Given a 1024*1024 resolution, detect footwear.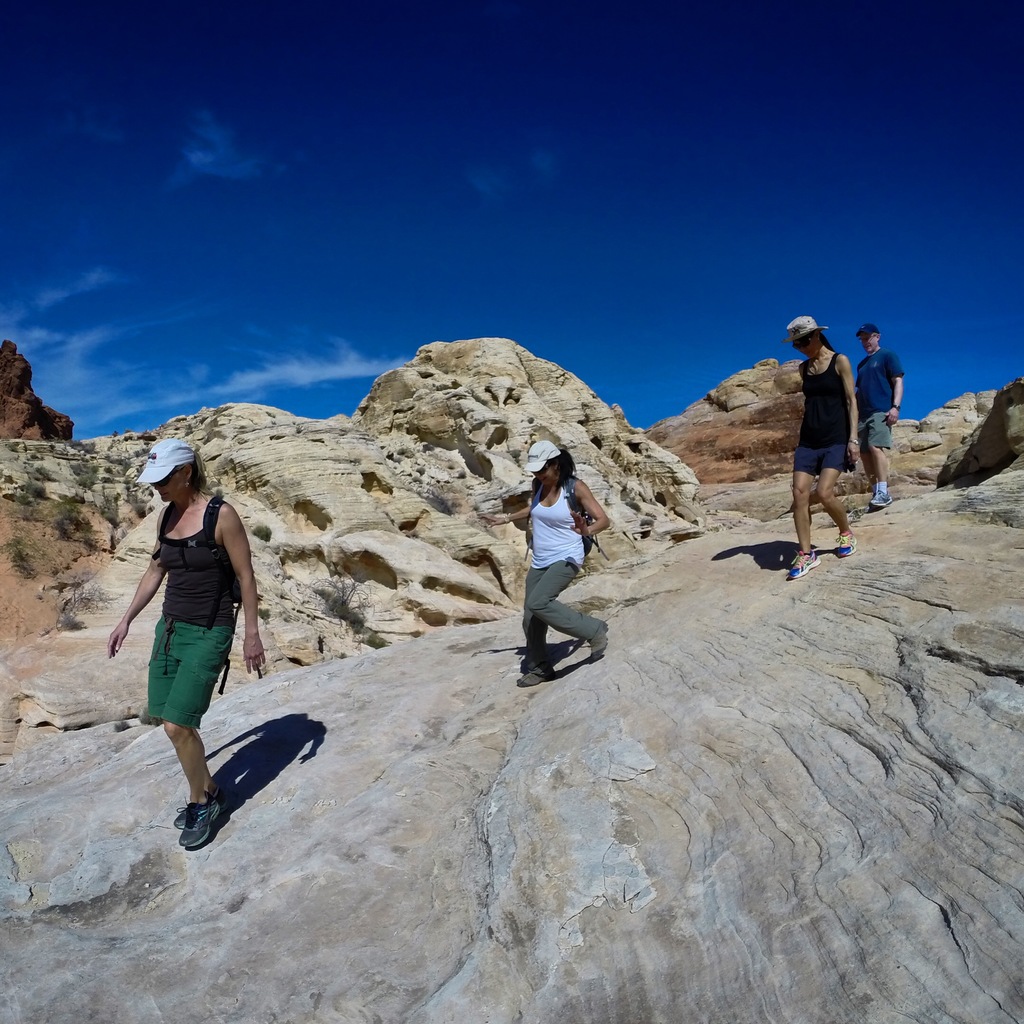
(x1=515, y1=669, x2=557, y2=688).
